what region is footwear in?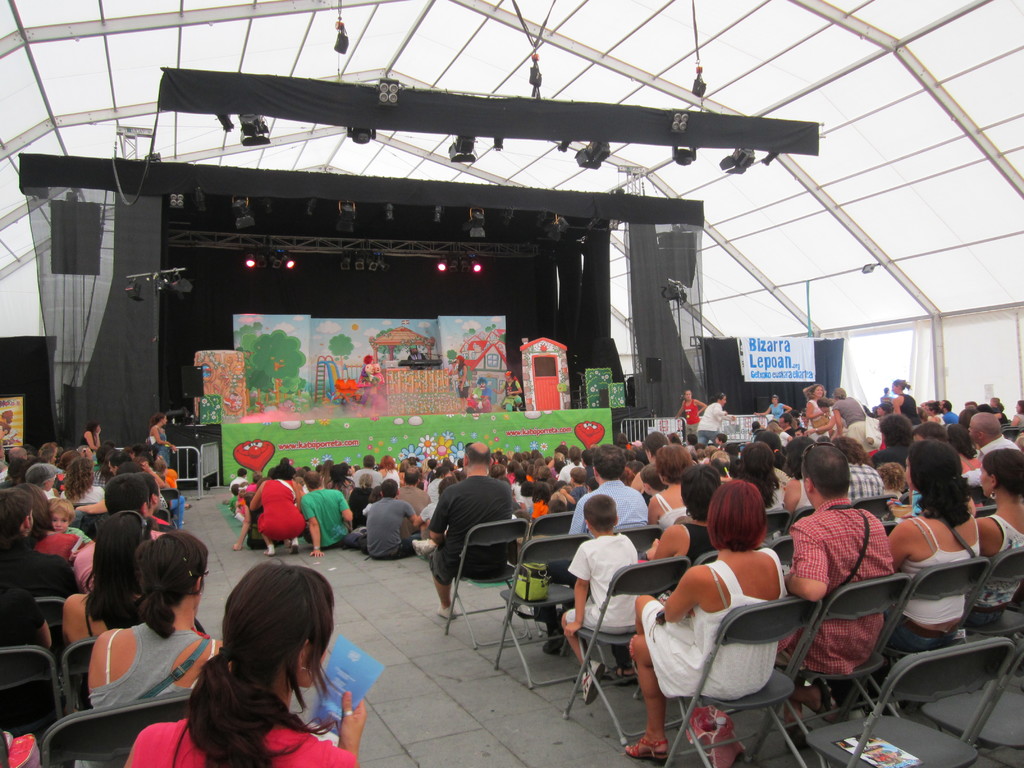
540:625:566:655.
